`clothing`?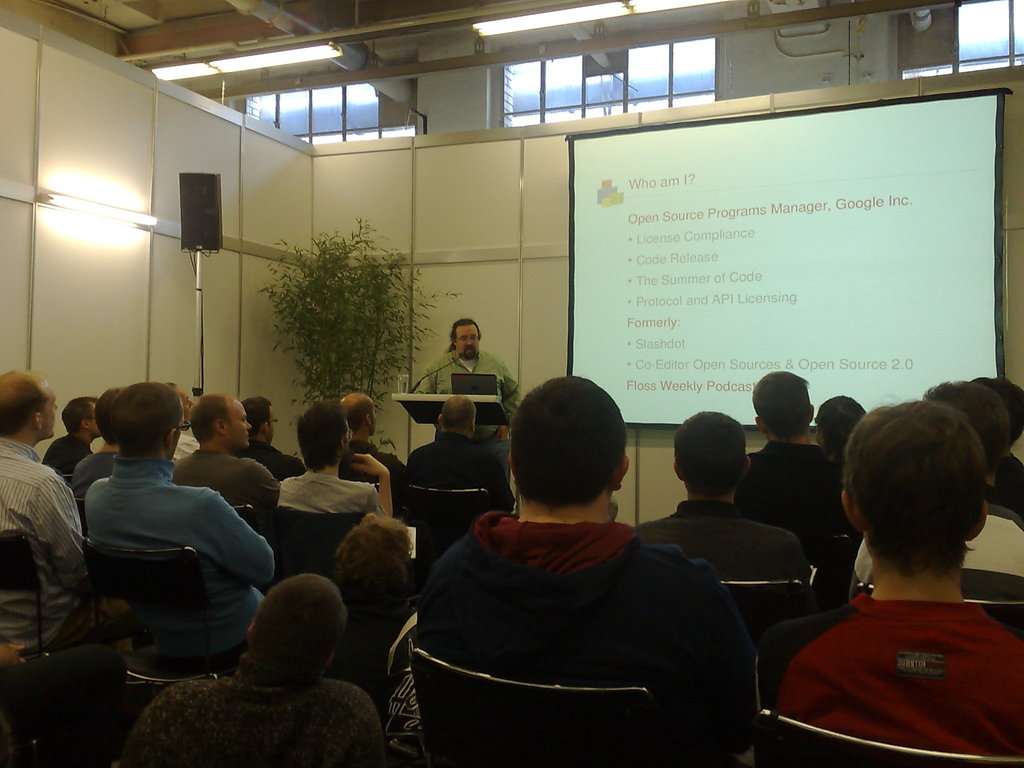
(84, 450, 292, 651)
